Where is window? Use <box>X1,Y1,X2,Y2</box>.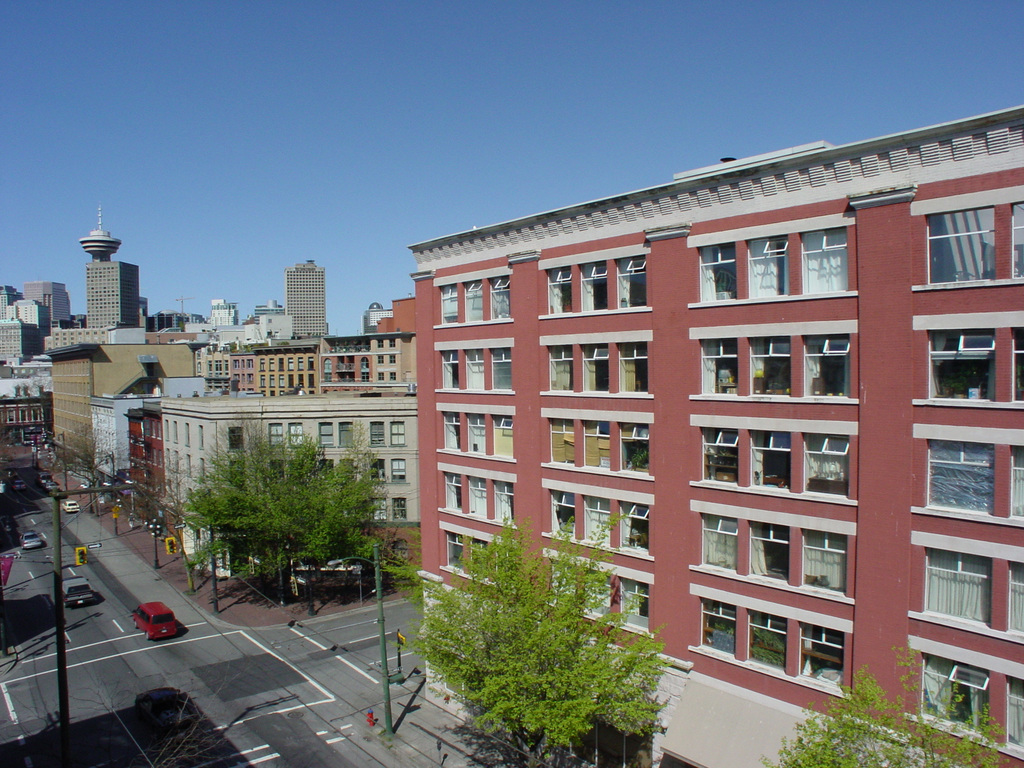
<box>795,624,845,686</box>.
